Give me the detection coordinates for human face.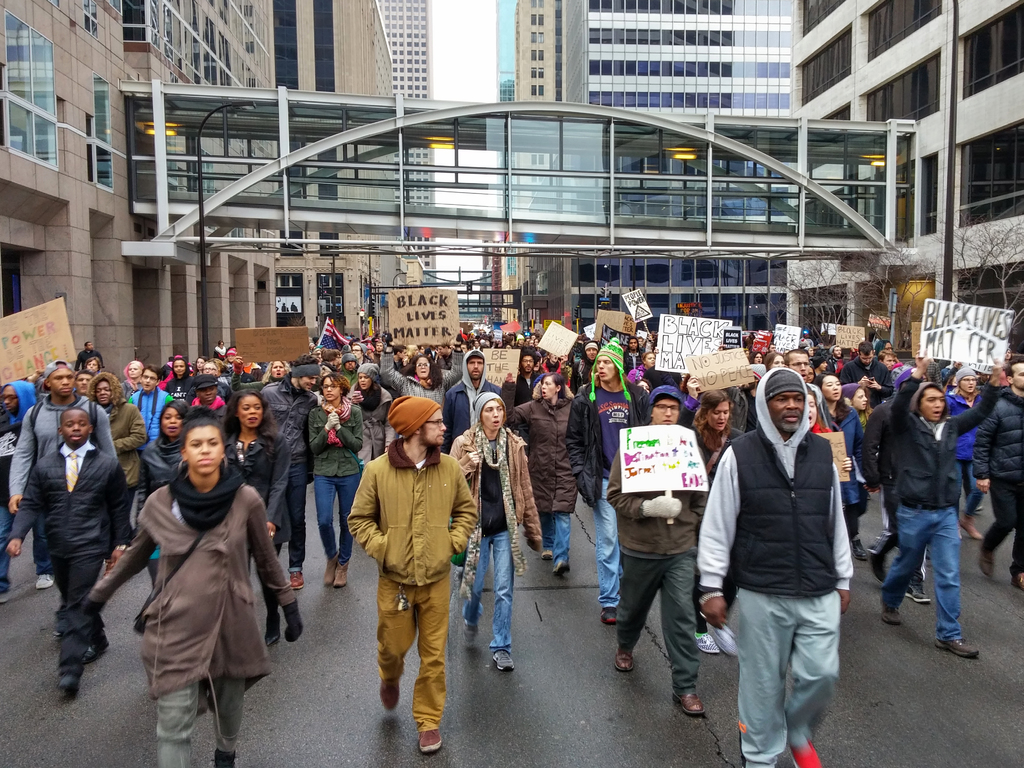
<region>271, 362, 286, 379</region>.
